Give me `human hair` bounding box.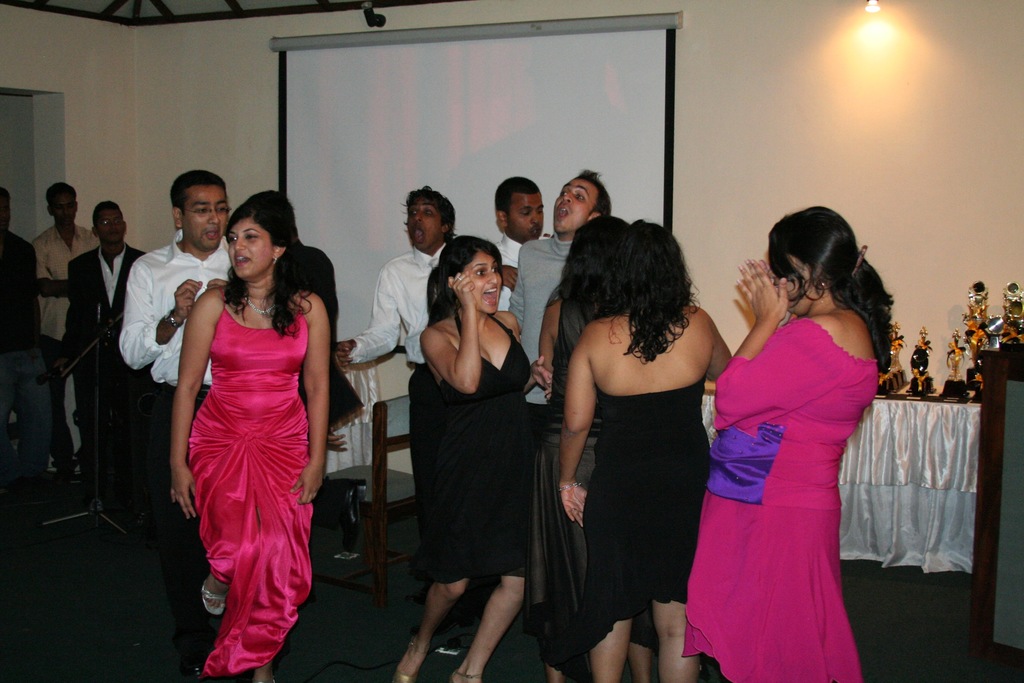
(left=771, top=204, right=895, bottom=370).
